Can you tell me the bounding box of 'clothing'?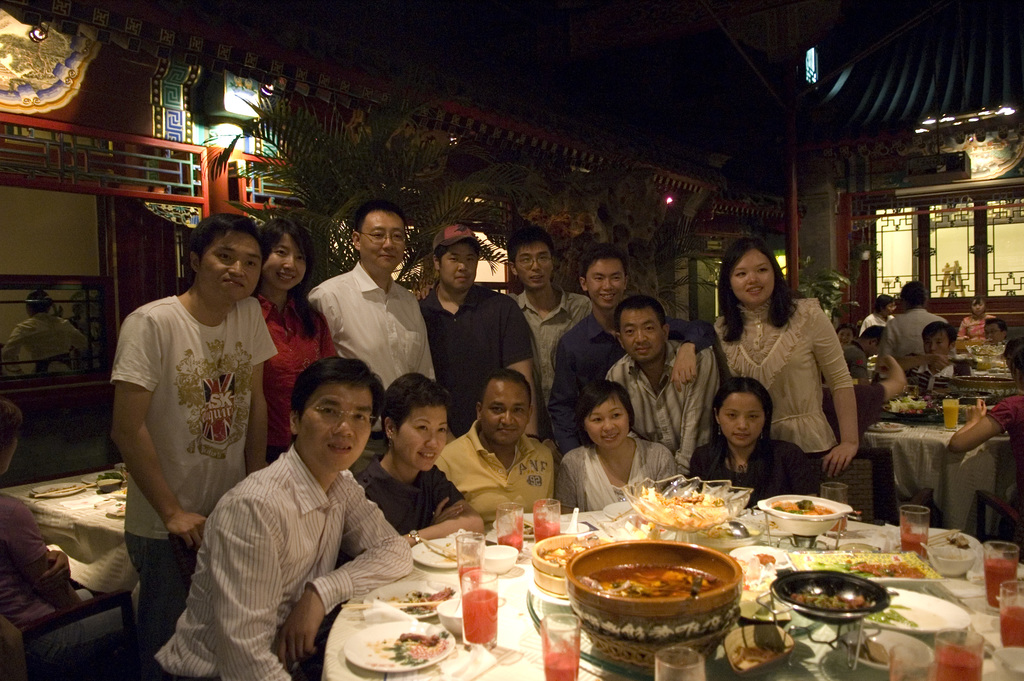
(x1=552, y1=428, x2=689, y2=509).
